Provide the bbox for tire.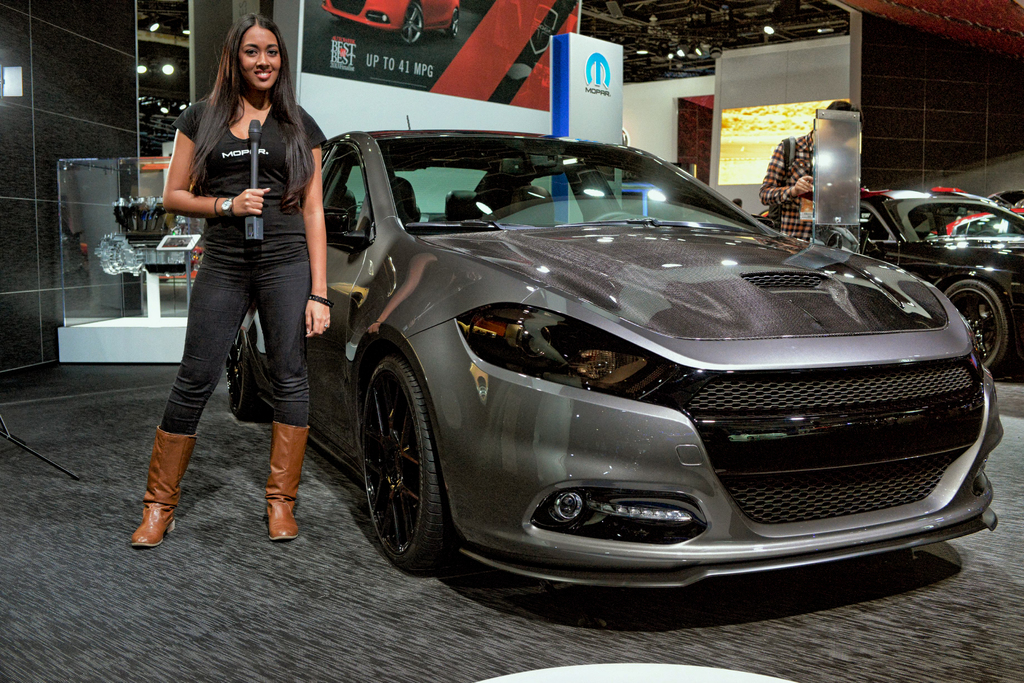
[left=938, top=273, right=1011, bottom=373].
